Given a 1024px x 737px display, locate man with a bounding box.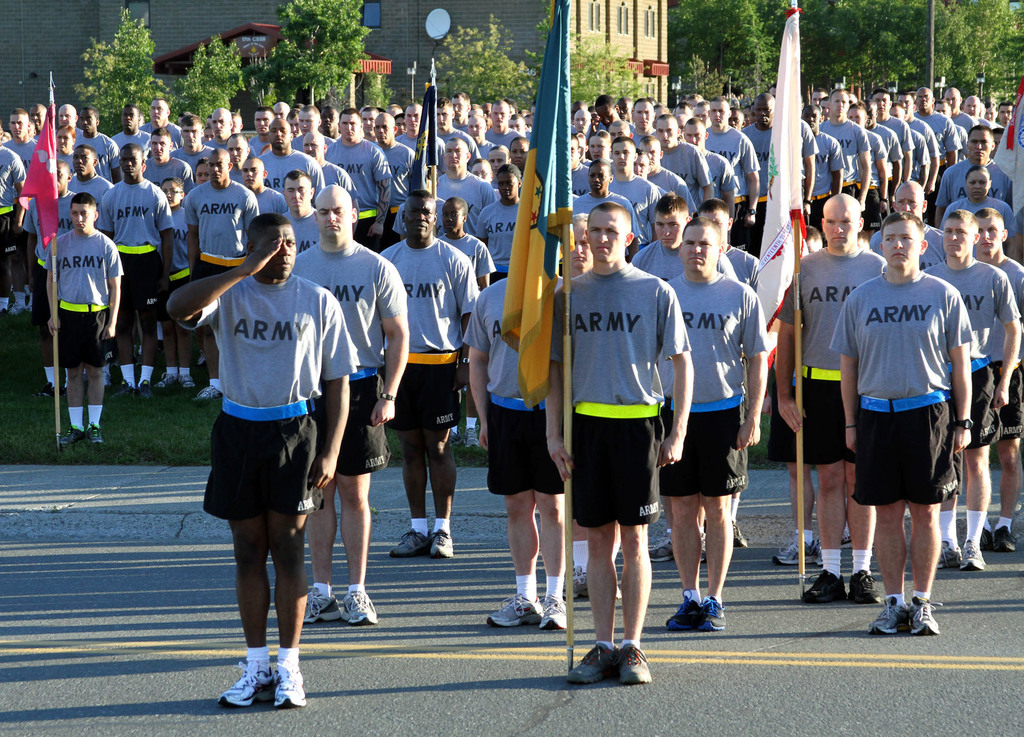
Located: x1=449, y1=89, x2=474, y2=129.
